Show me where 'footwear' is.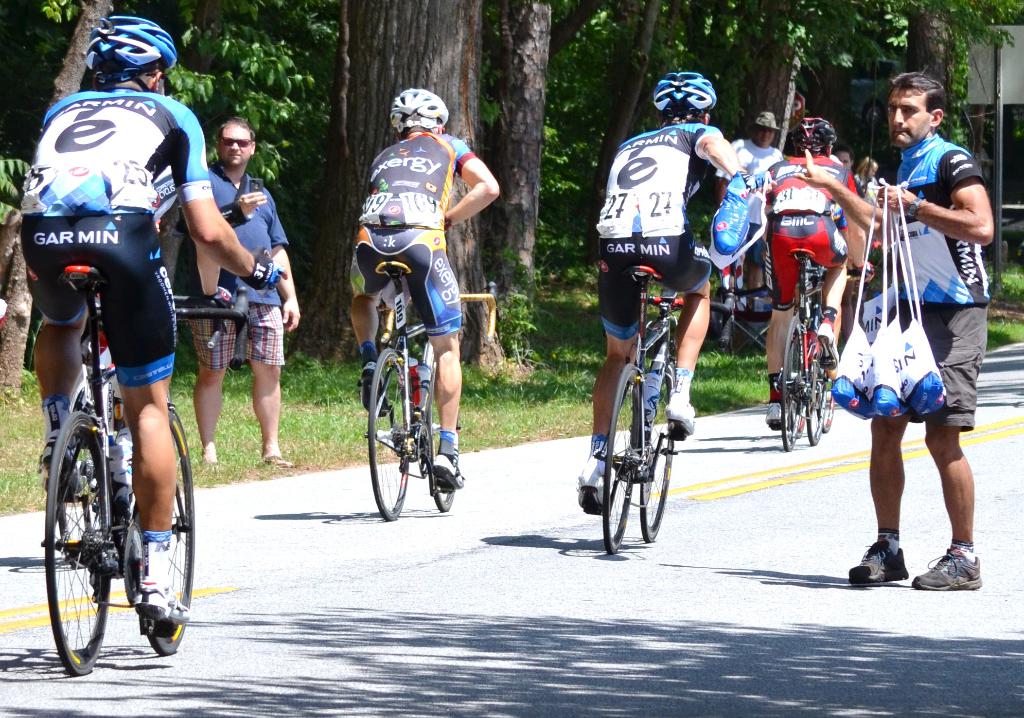
'footwear' is at left=664, top=394, right=694, bottom=436.
